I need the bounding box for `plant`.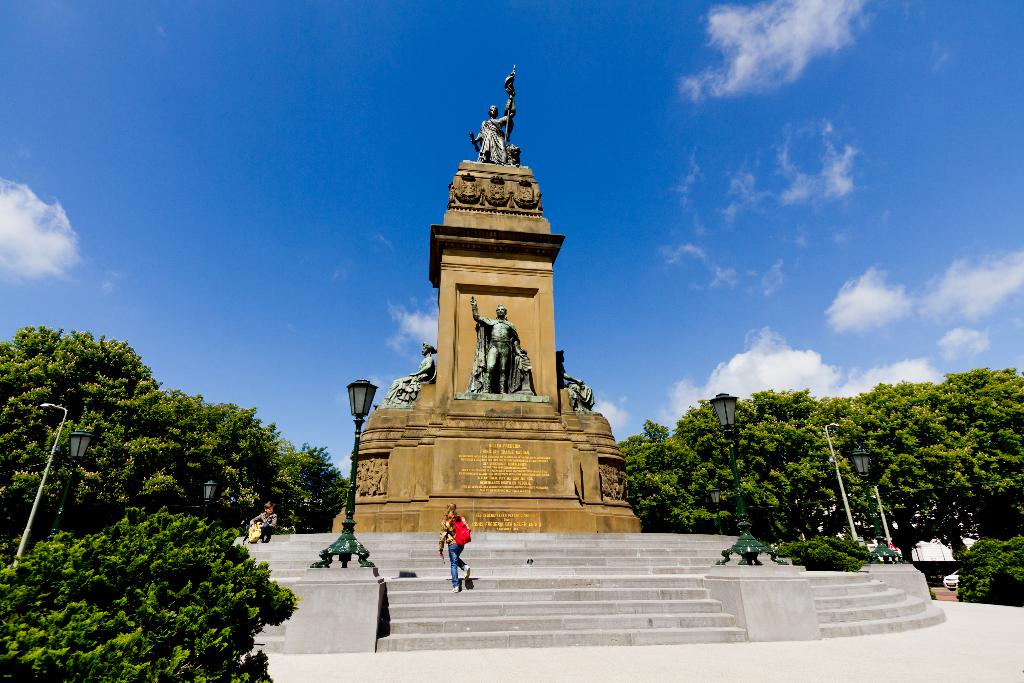
Here it is: (953, 534, 1023, 605).
